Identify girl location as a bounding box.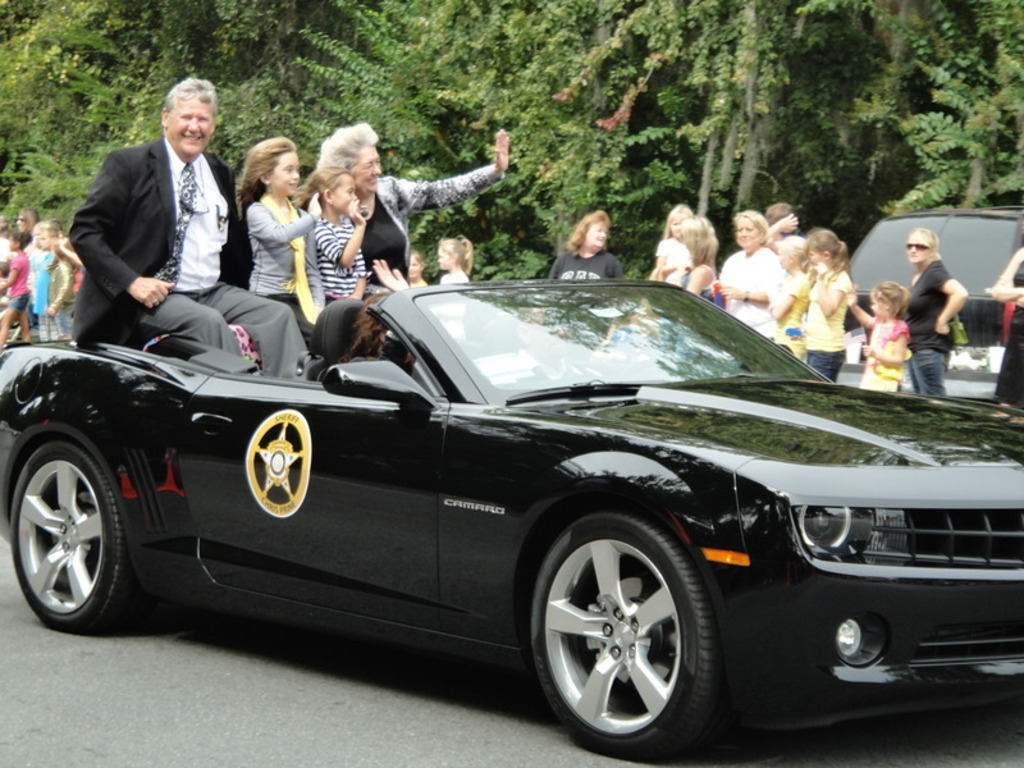
rect(840, 284, 905, 393).
